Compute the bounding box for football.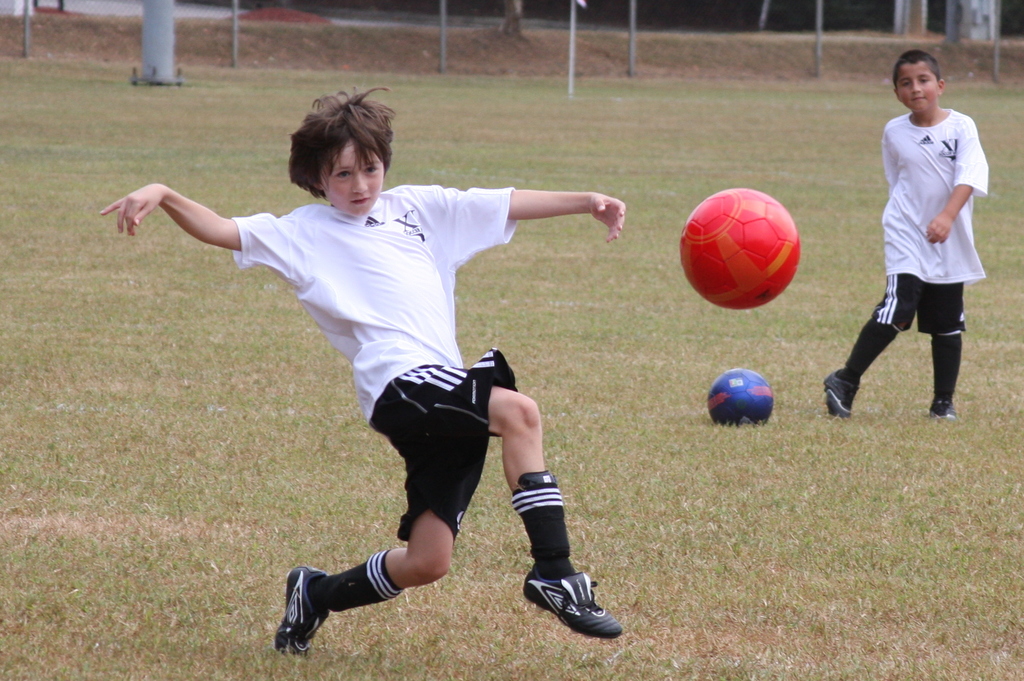
box=[675, 186, 801, 310].
